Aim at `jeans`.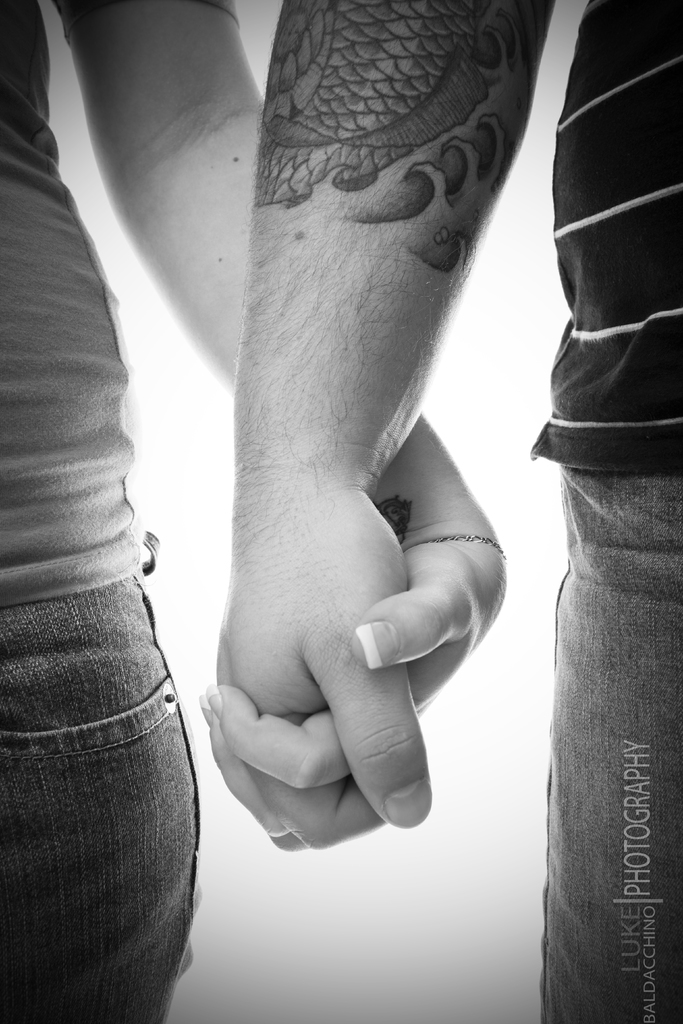
Aimed at [538,474,682,1023].
